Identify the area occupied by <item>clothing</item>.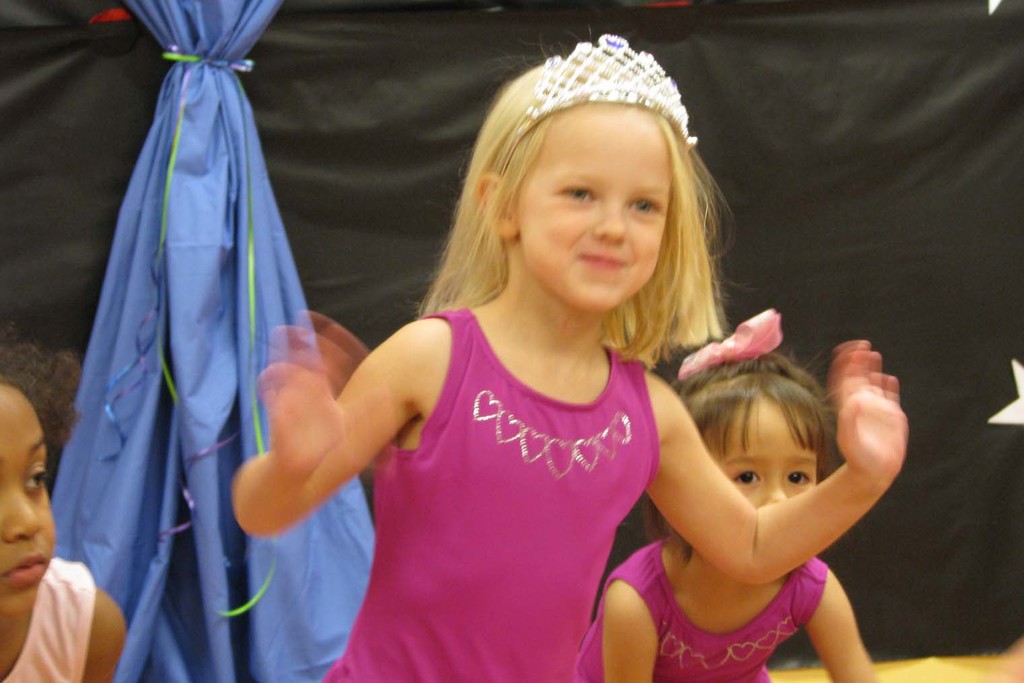
Area: select_region(0, 560, 96, 682).
